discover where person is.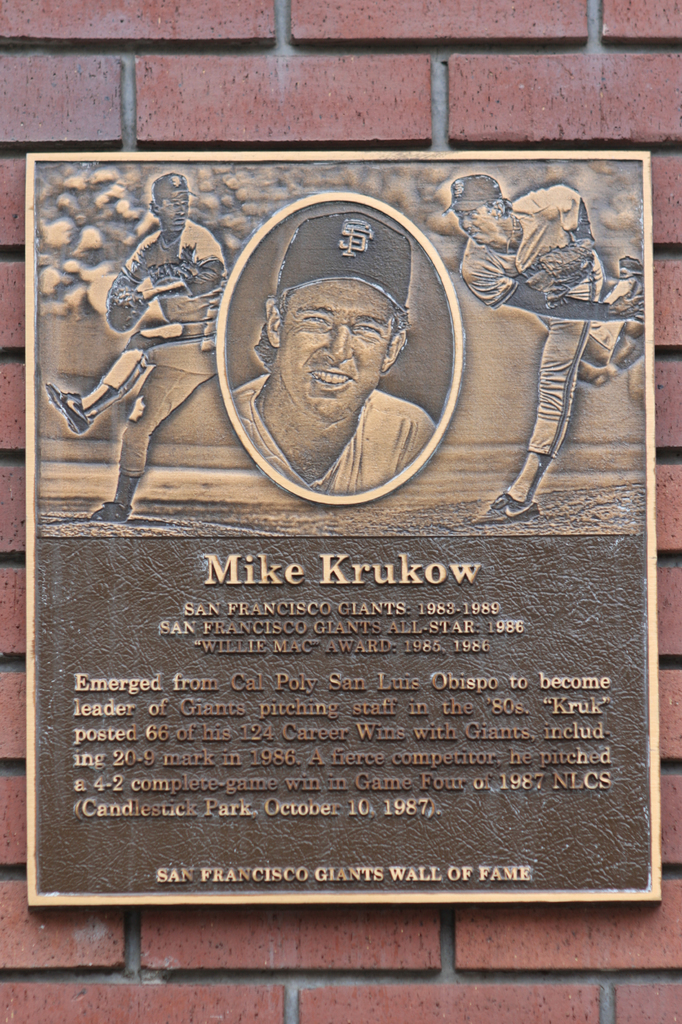
Discovered at x1=441 y1=154 x2=646 y2=530.
